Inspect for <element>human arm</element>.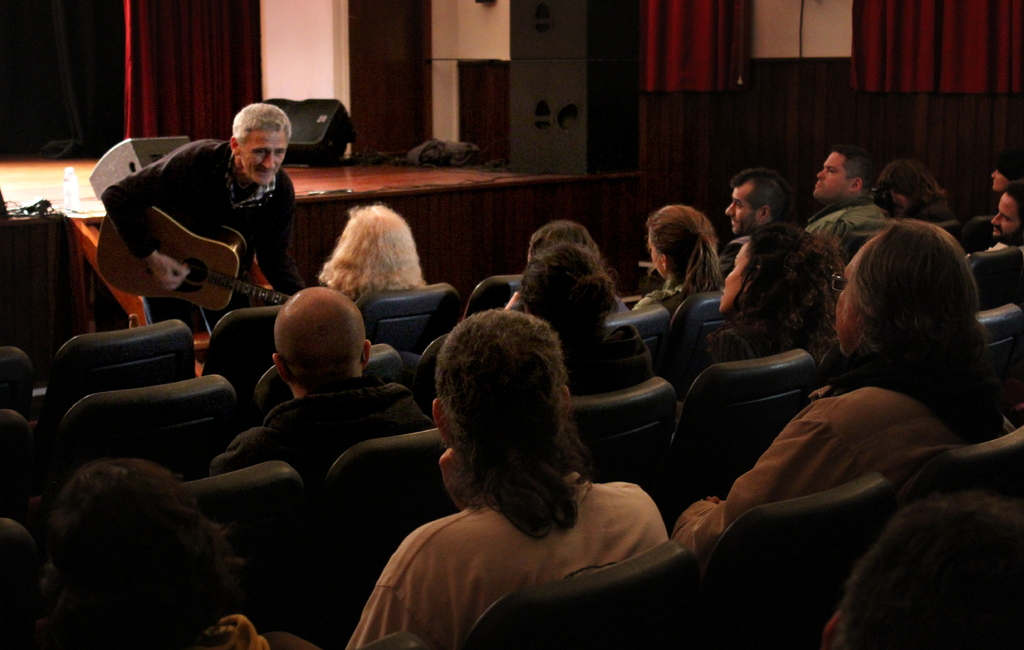
Inspection: (x1=197, y1=409, x2=277, y2=488).
